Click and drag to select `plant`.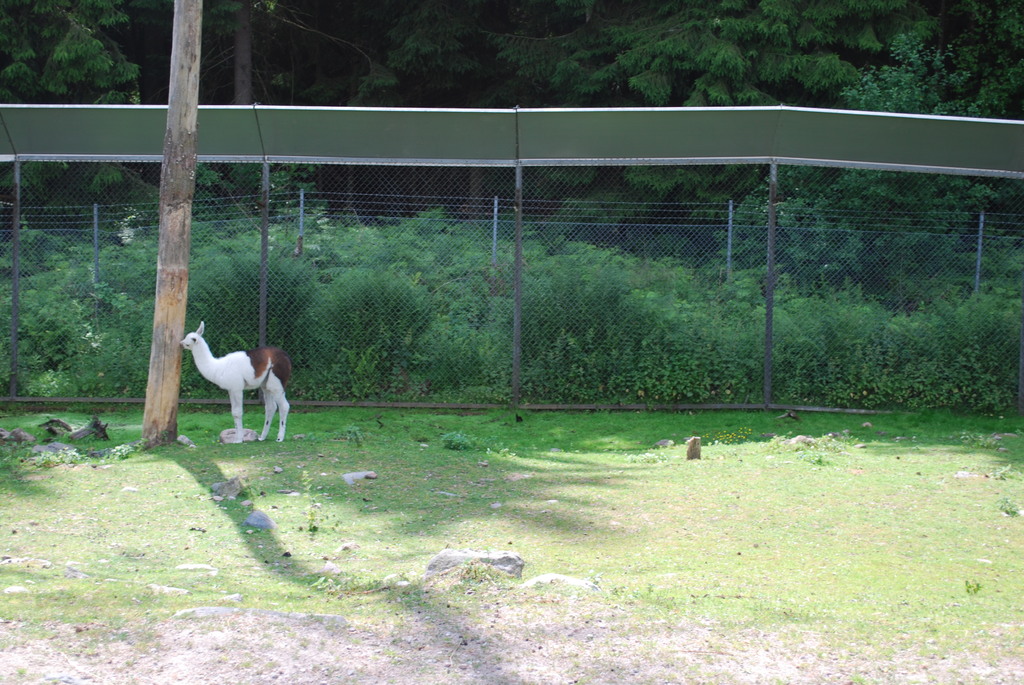
Selection: select_region(350, 353, 378, 386).
